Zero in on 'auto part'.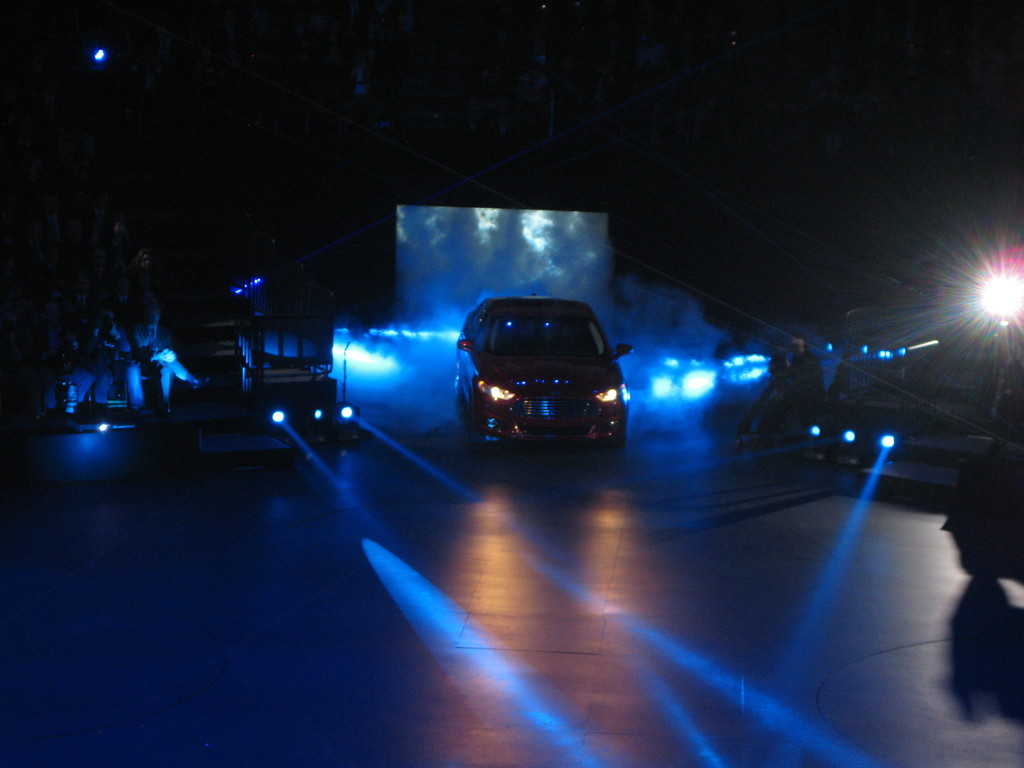
Zeroed in: Rect(592, 384, 620, 403).
